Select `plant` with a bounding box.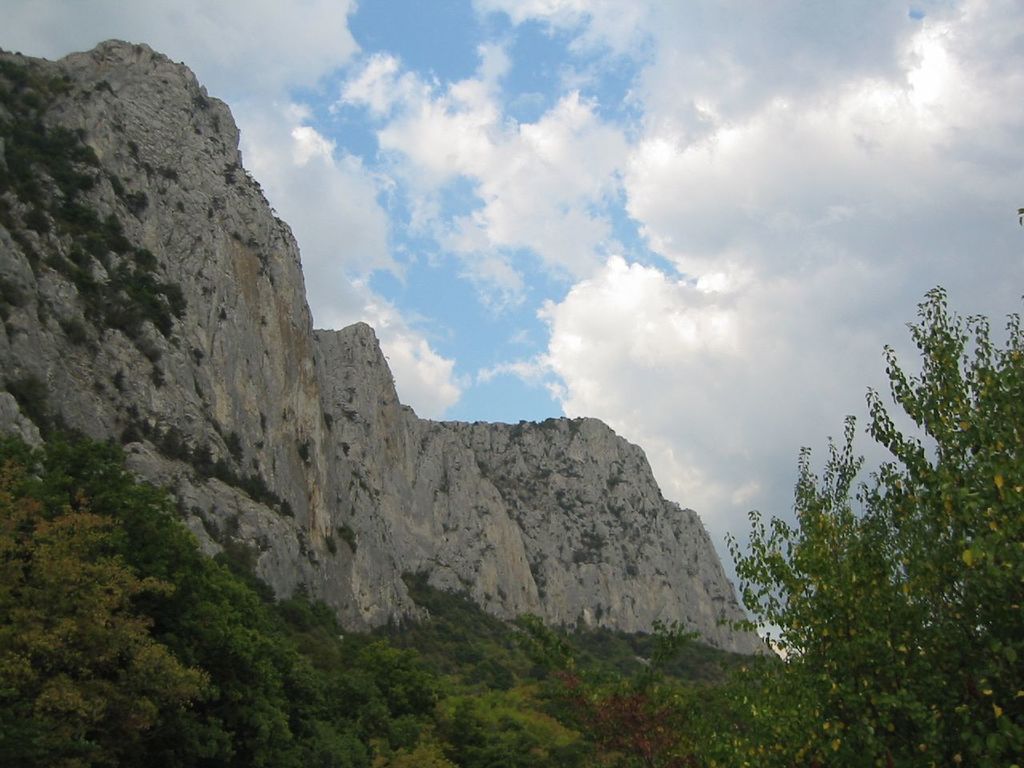
(192,98,214,108).
